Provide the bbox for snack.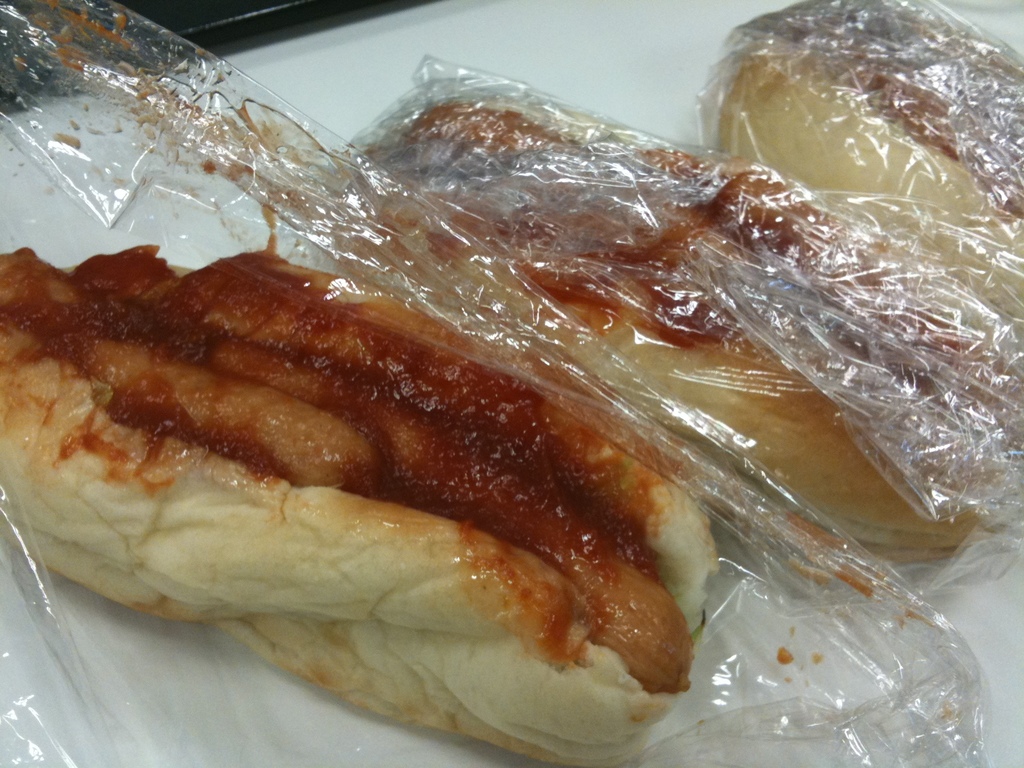
[332, 105, 1023, 582].
